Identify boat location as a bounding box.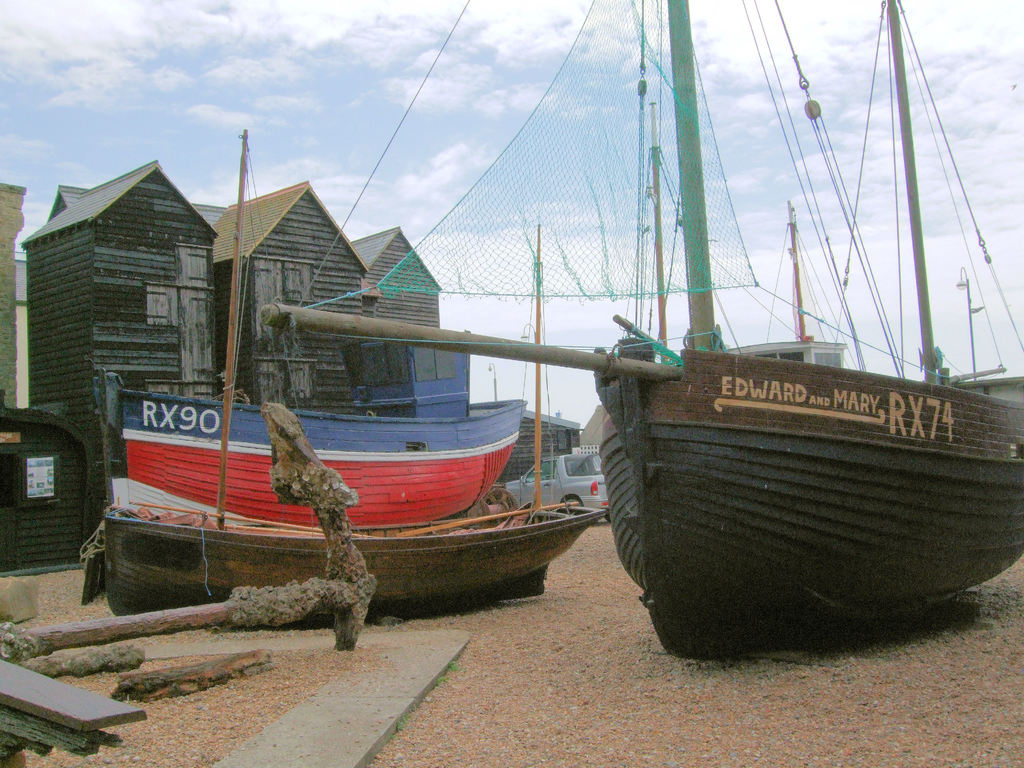
rect(264, 0, 1023, 650).
